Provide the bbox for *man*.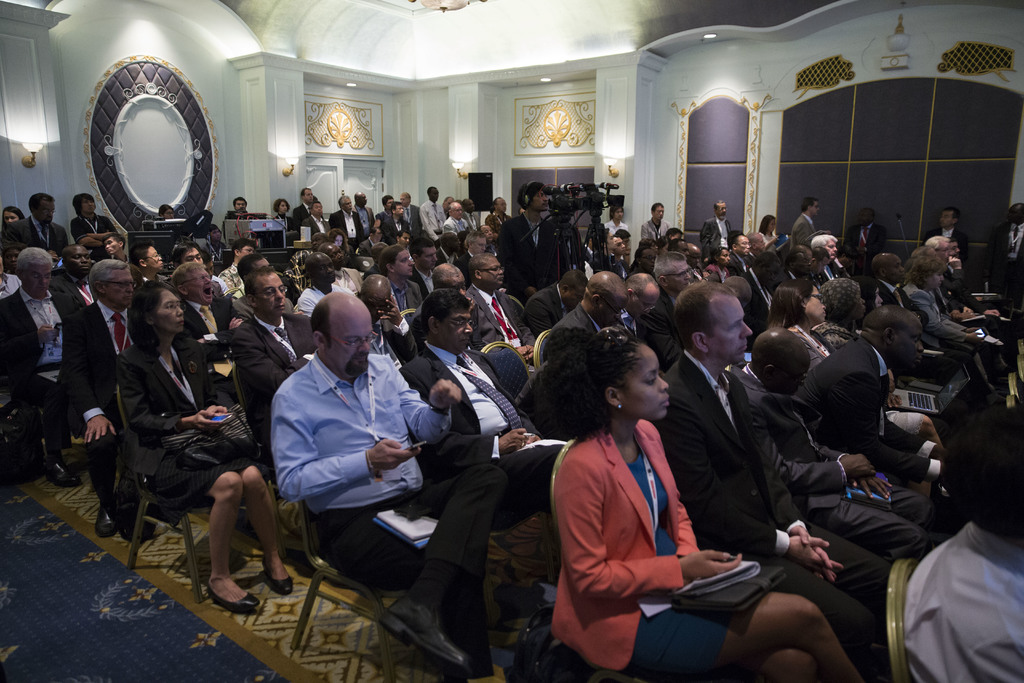
pyautogui.locateOnScreen(100, 231, 130, 261).
